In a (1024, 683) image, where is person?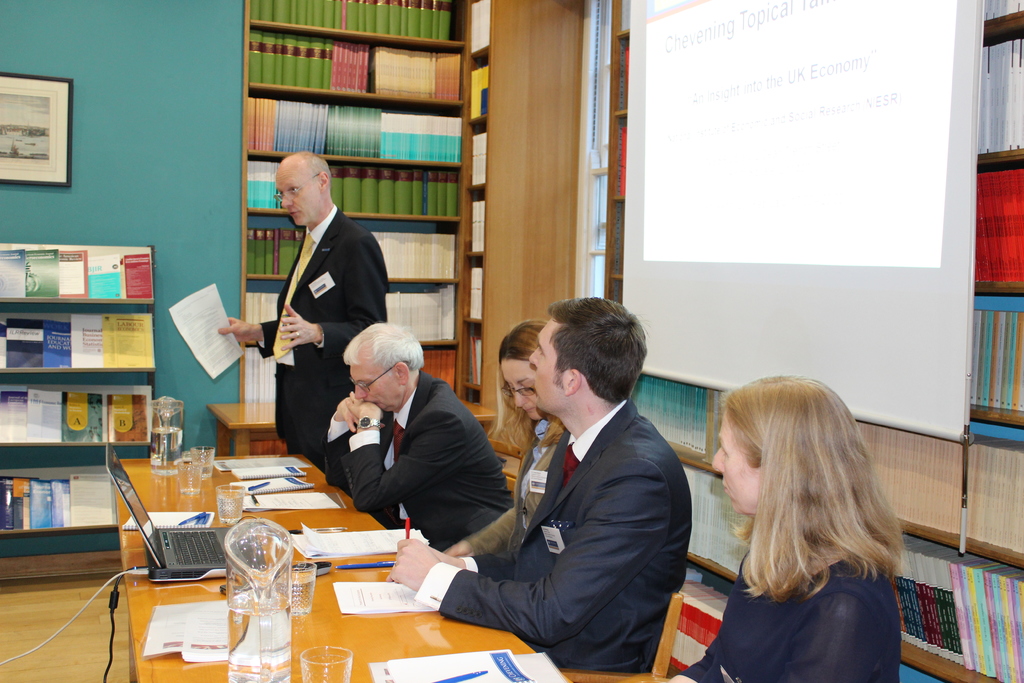
[393,293,687,666].
